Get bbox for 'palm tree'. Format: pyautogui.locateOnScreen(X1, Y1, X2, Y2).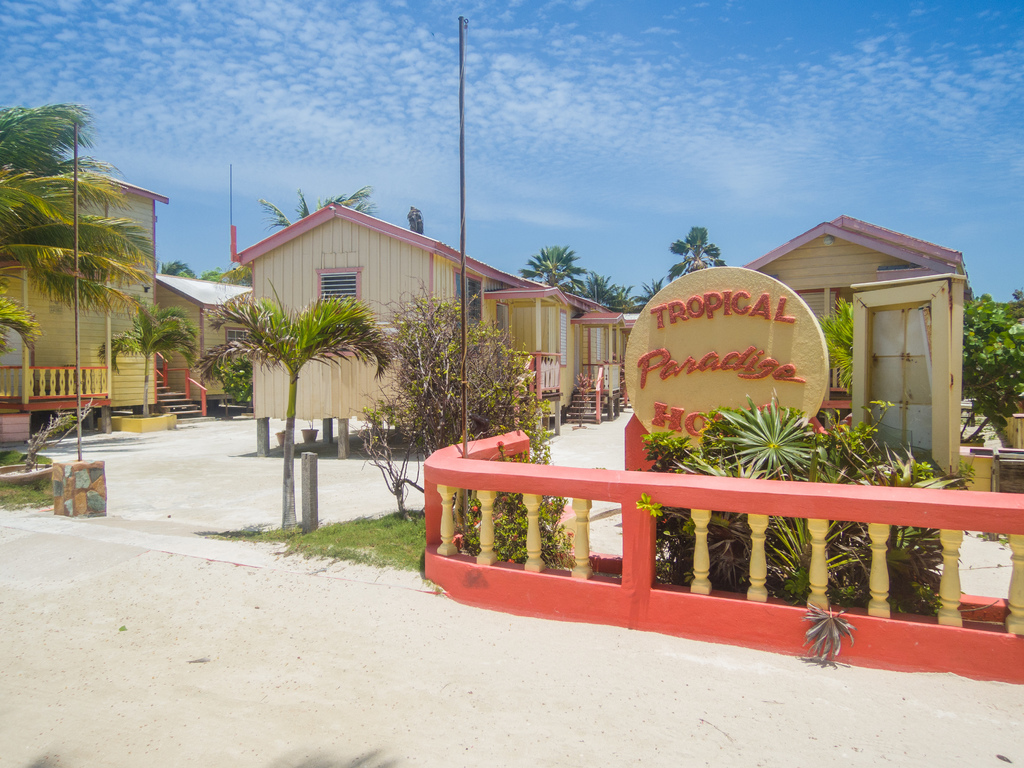
pyautogui.locateOnScreen(242, 296, 400, 472).
